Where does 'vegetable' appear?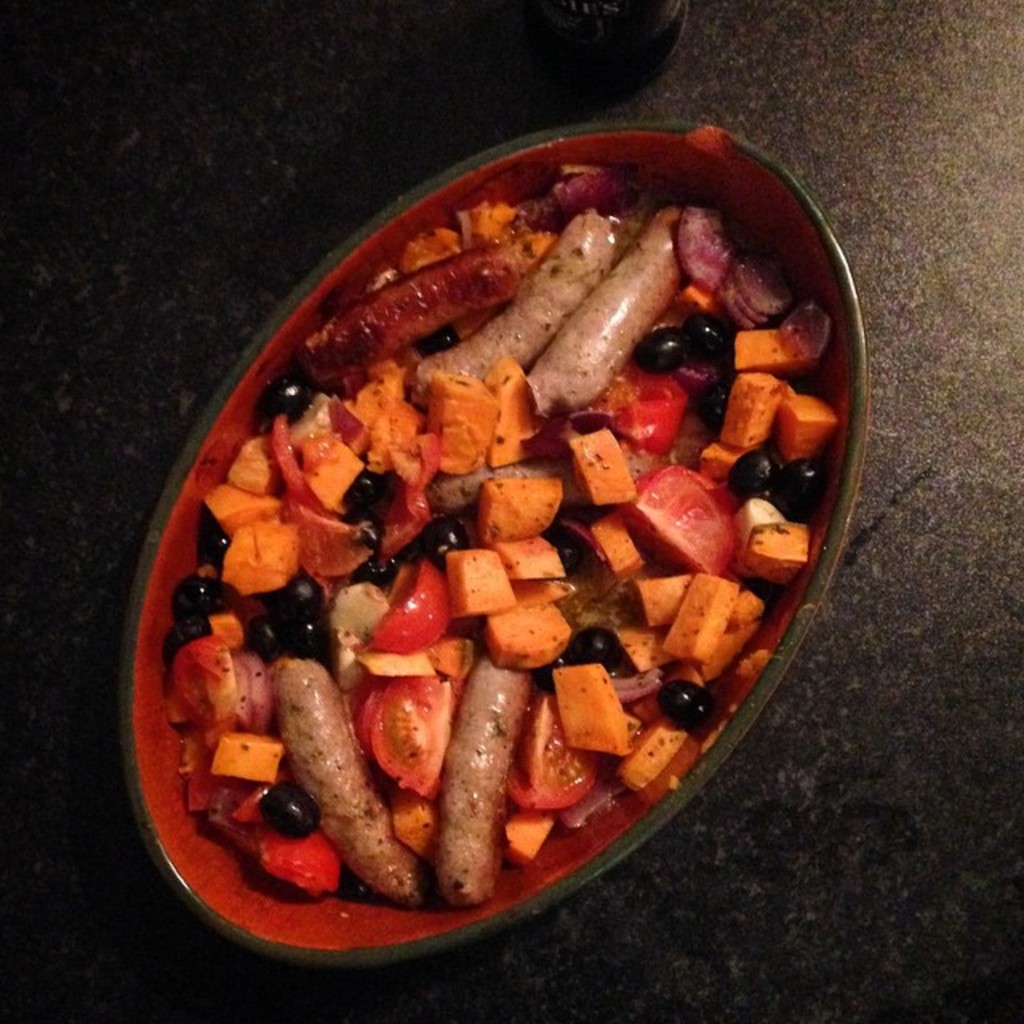
Appears at rect(445, 549, 515, 613).
